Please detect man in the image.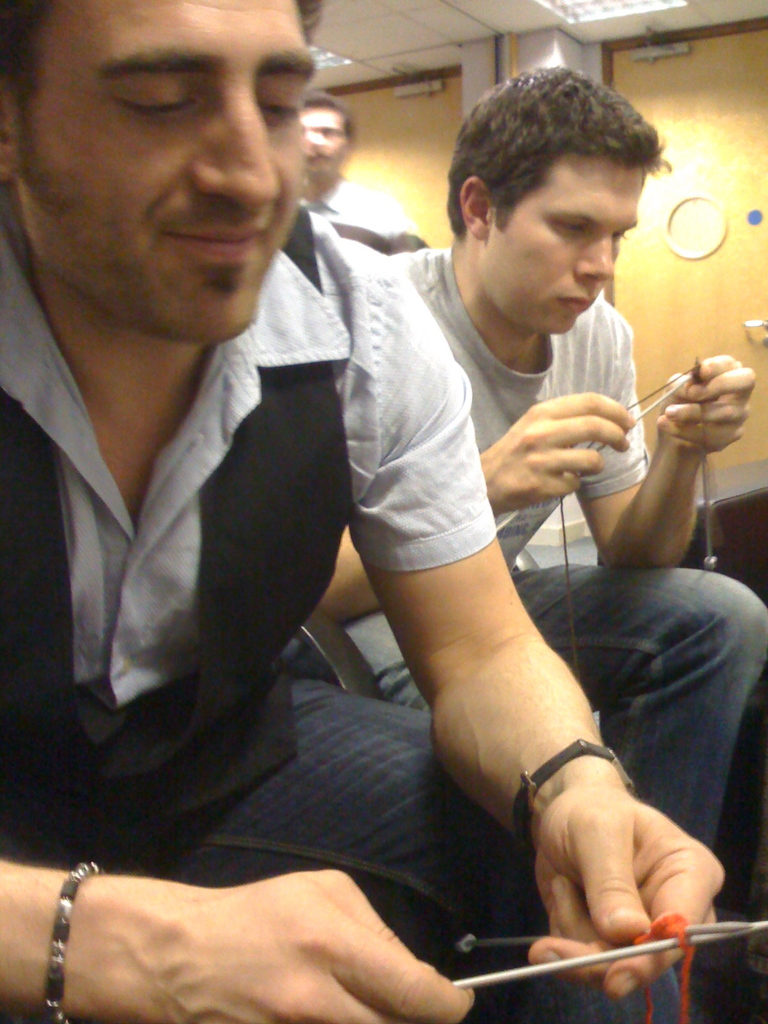
l=0, t=0, r=731, b=1023.
